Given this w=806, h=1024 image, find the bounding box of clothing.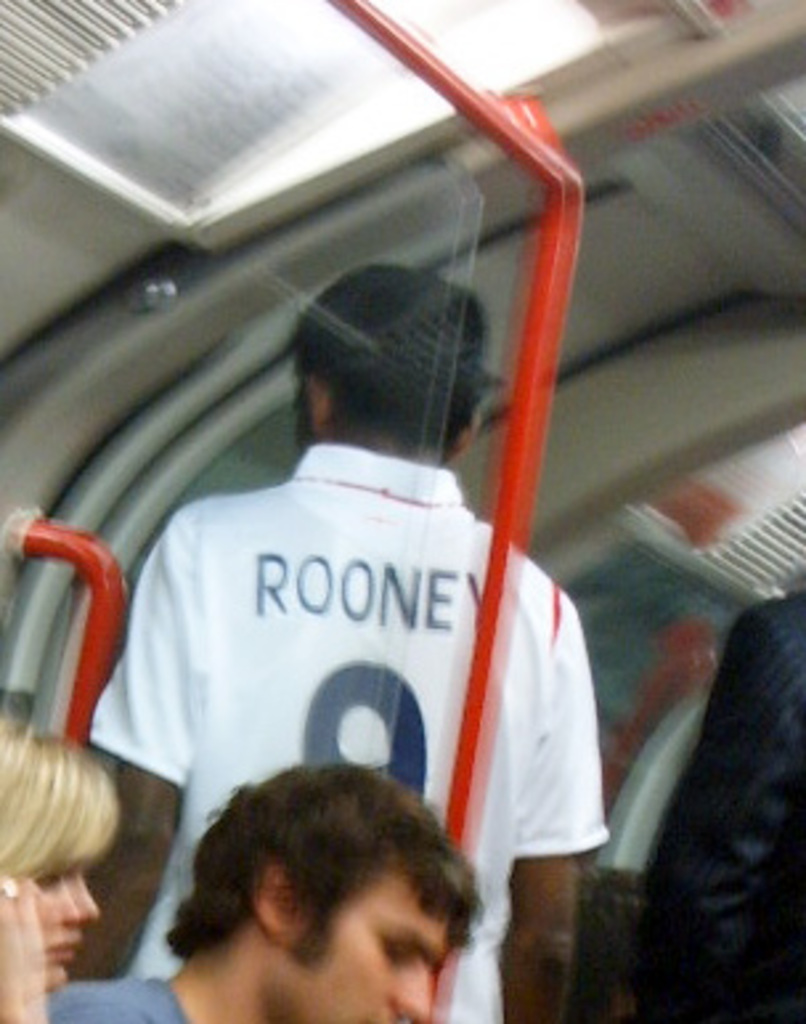
(left=95, top=390, right=557, bottom=907).
